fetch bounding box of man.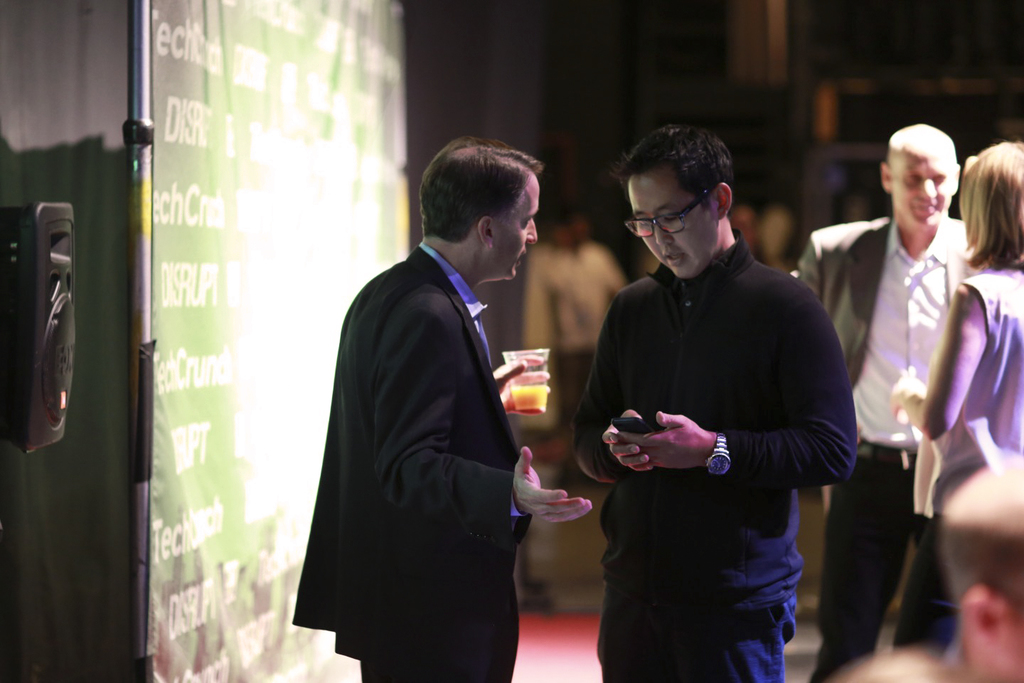
Bbox: l=310, t=125, r=577, b=682.
